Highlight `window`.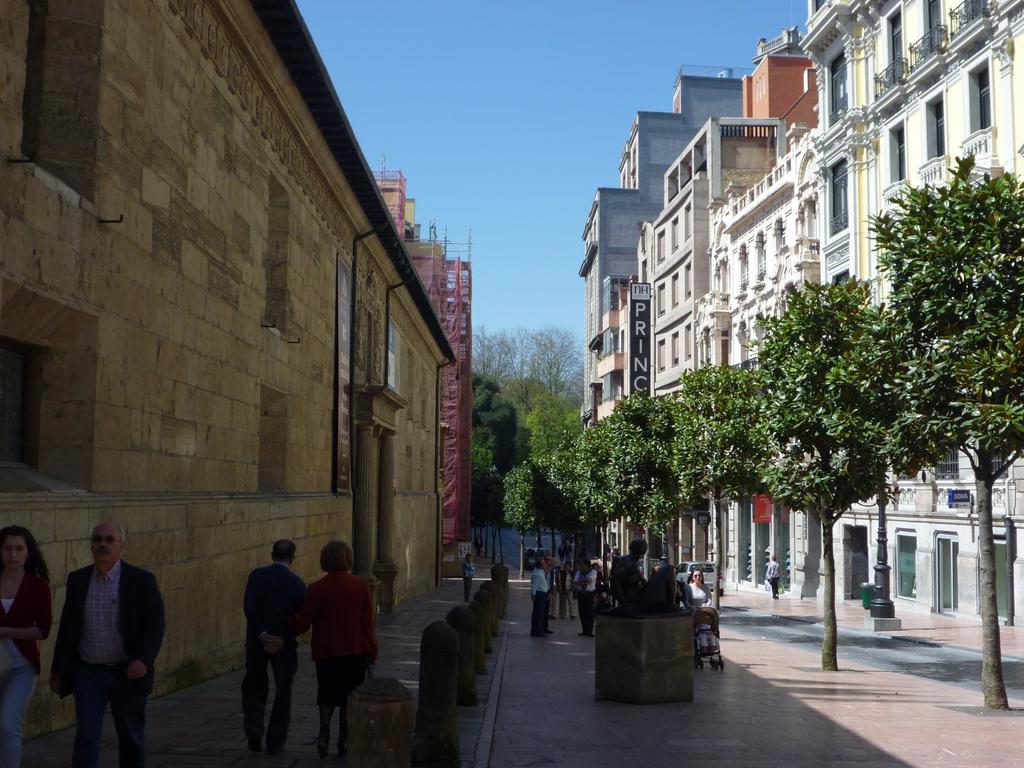
Highlighted region: [left=921, top=0, right=946, bottom=56].
